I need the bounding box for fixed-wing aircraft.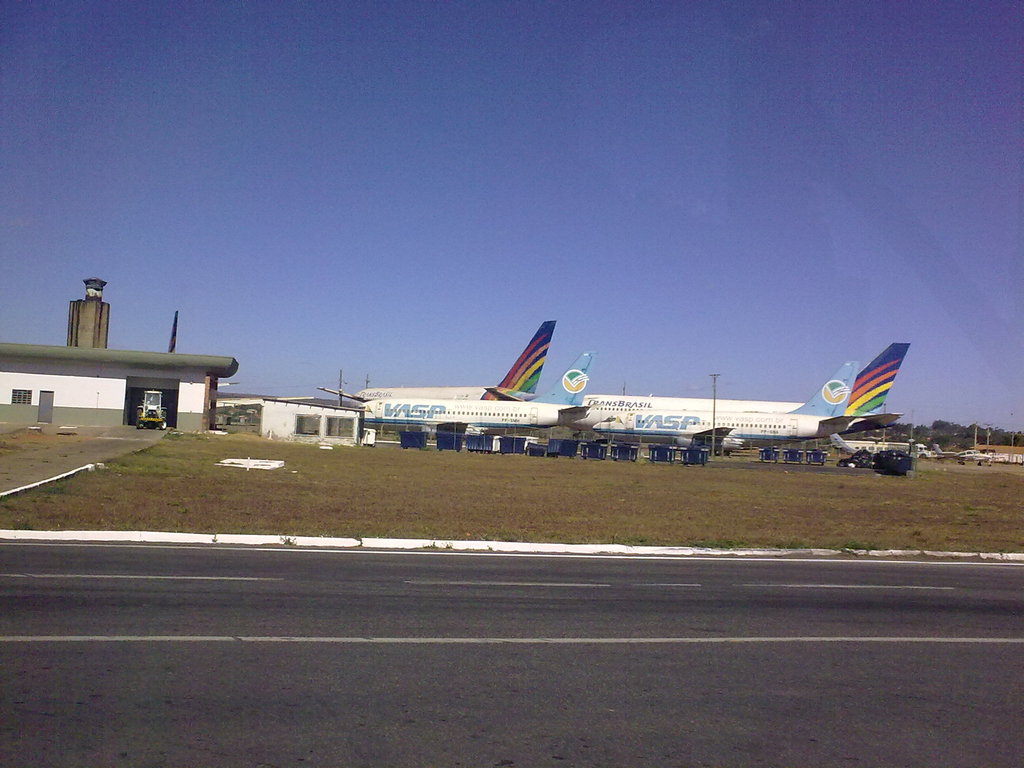
Here it is: locate(566, 344, 911, 428).
